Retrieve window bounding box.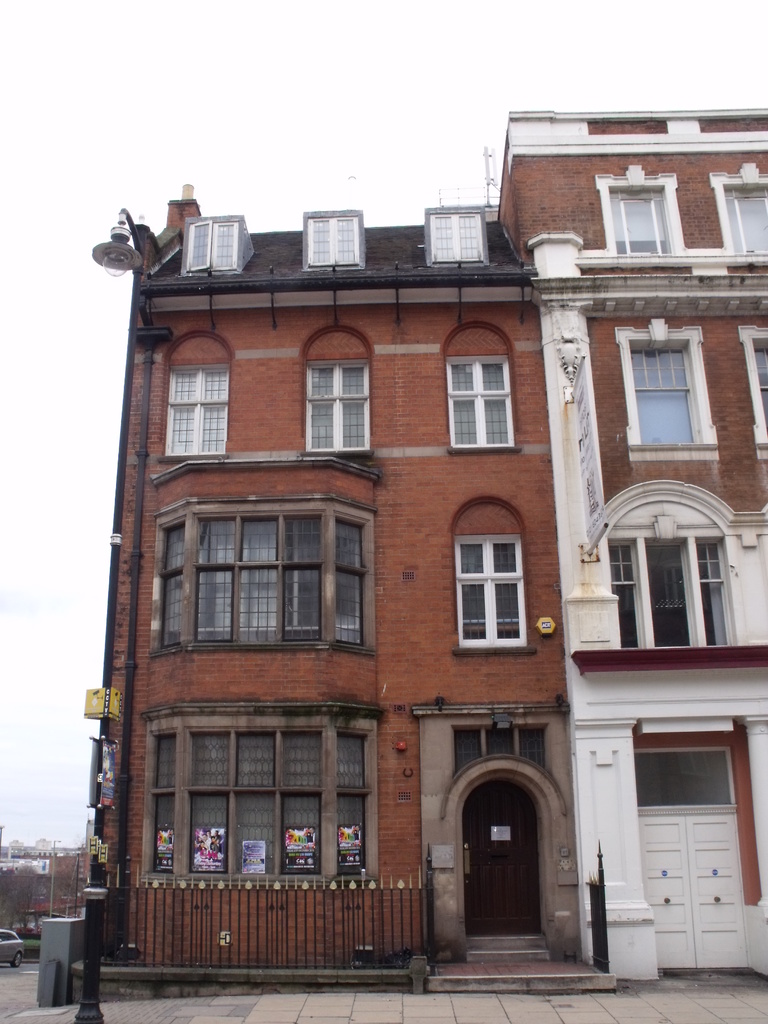
Bounding box: left=161, top=356, right=234, bottom=461.
